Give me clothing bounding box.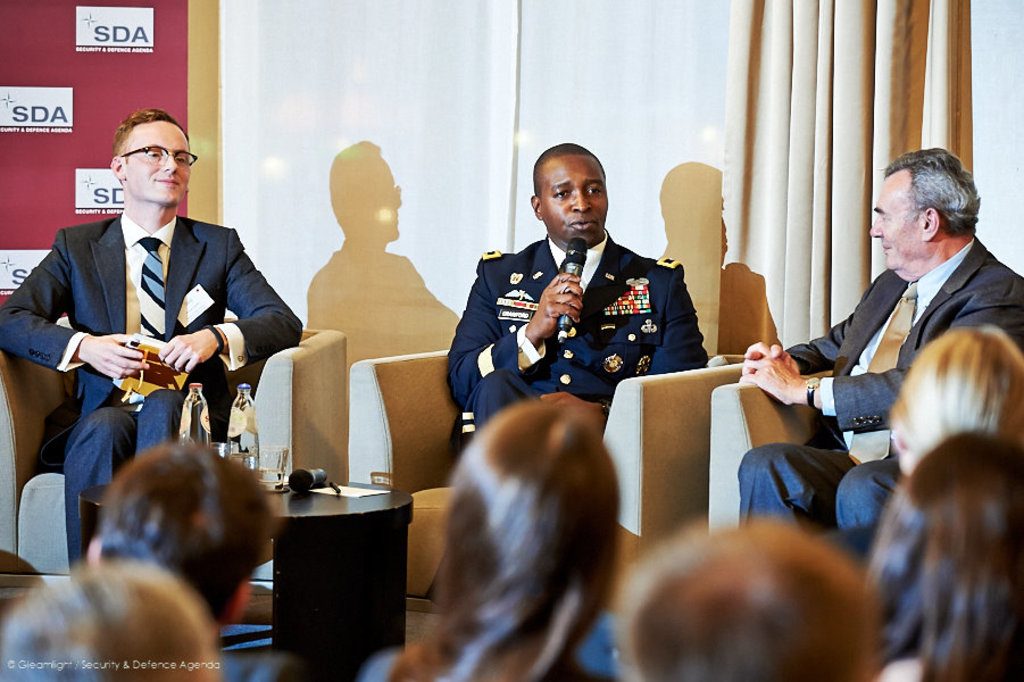
l=731, t=235, r=1023, b=529.
